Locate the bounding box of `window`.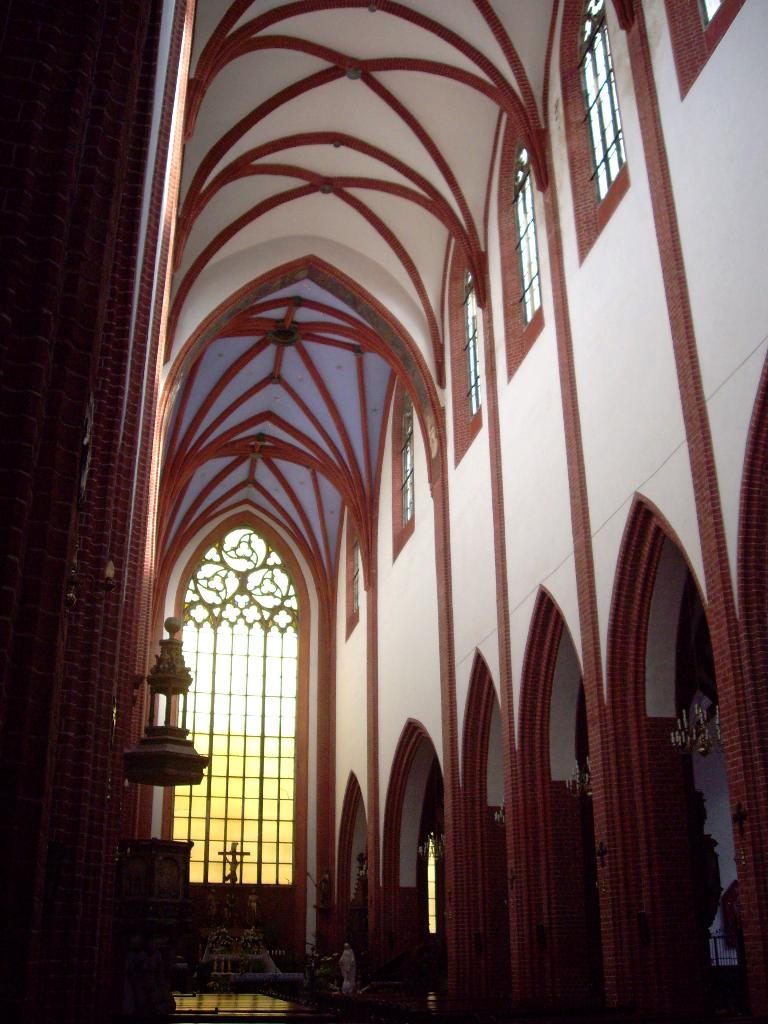
Bounding box: box=[558, 0, 612, 263].
